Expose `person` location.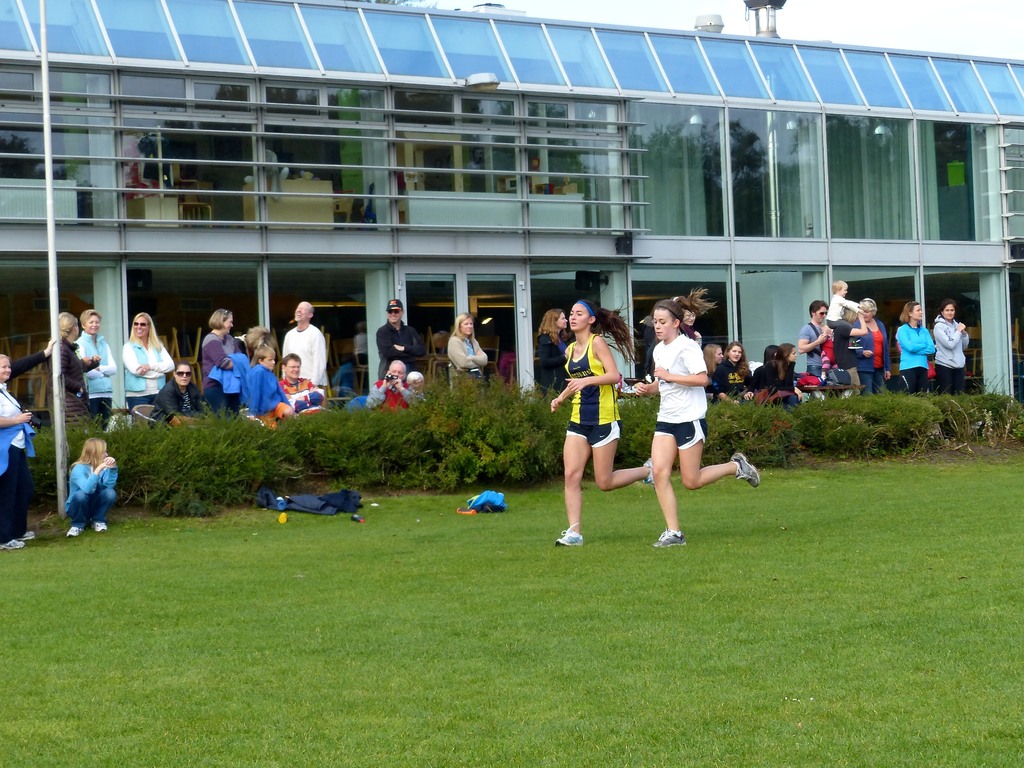
Exposed at box=[534, 309, 572, 395].
